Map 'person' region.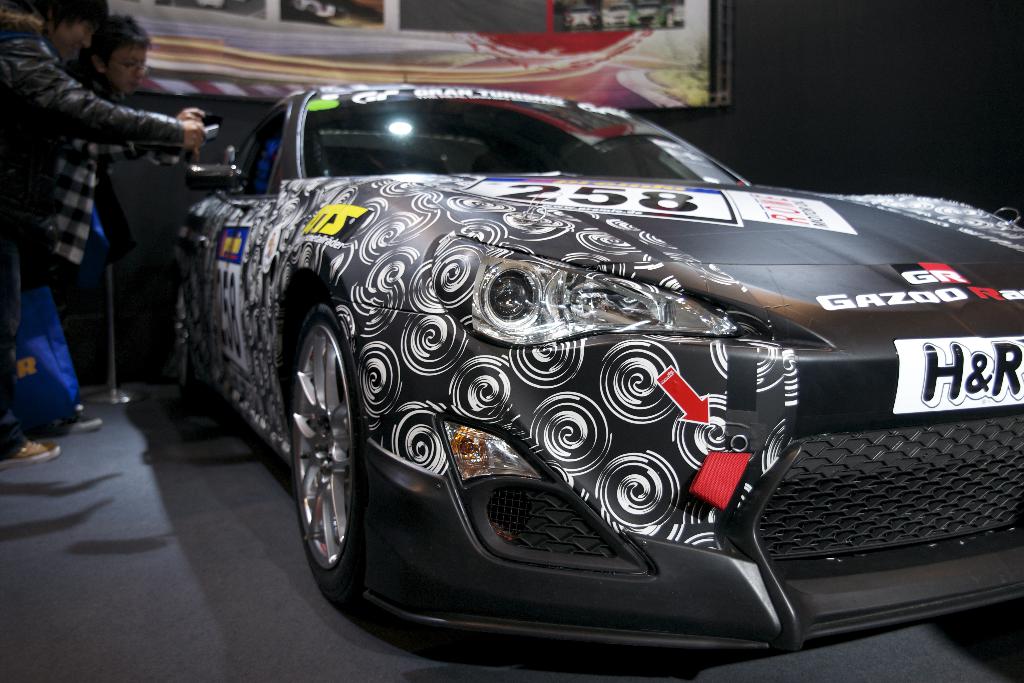
Mapped to region(42, 15, 209, 439).
